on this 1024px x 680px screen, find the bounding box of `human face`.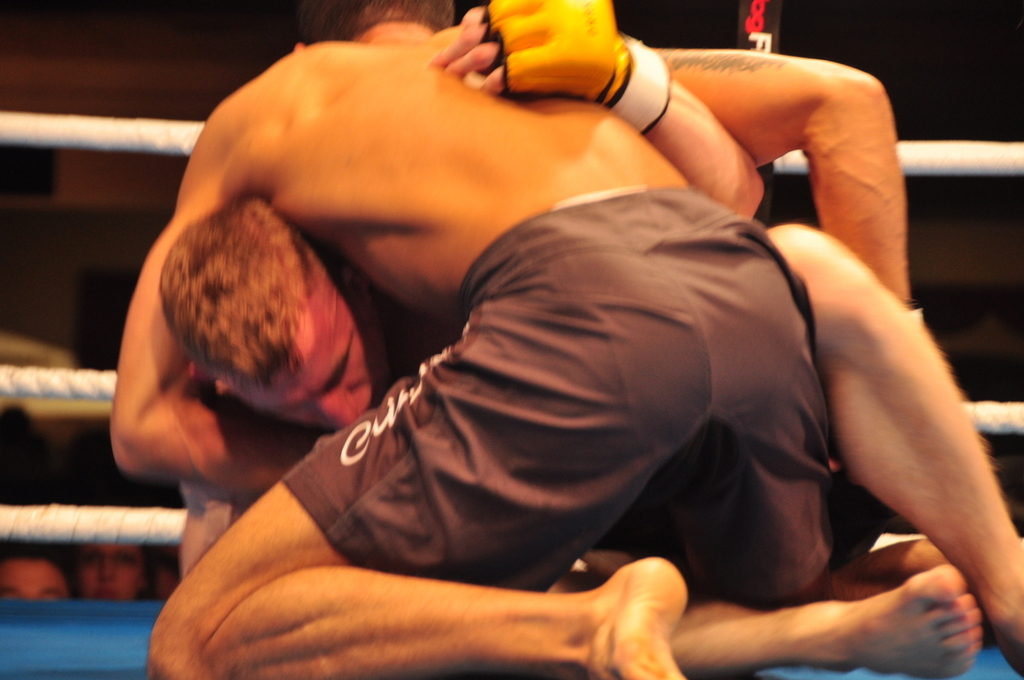
Bounding box: box=[77, 537, 136, 604].
